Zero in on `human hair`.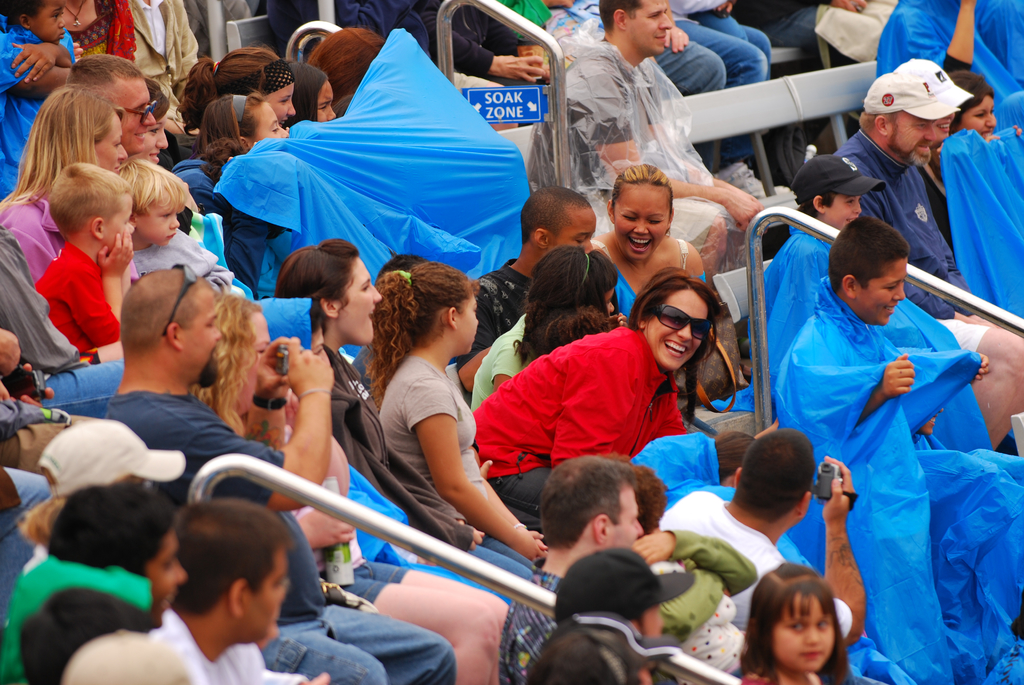
Zeroed in: <box>116,153,191,217</box>.
